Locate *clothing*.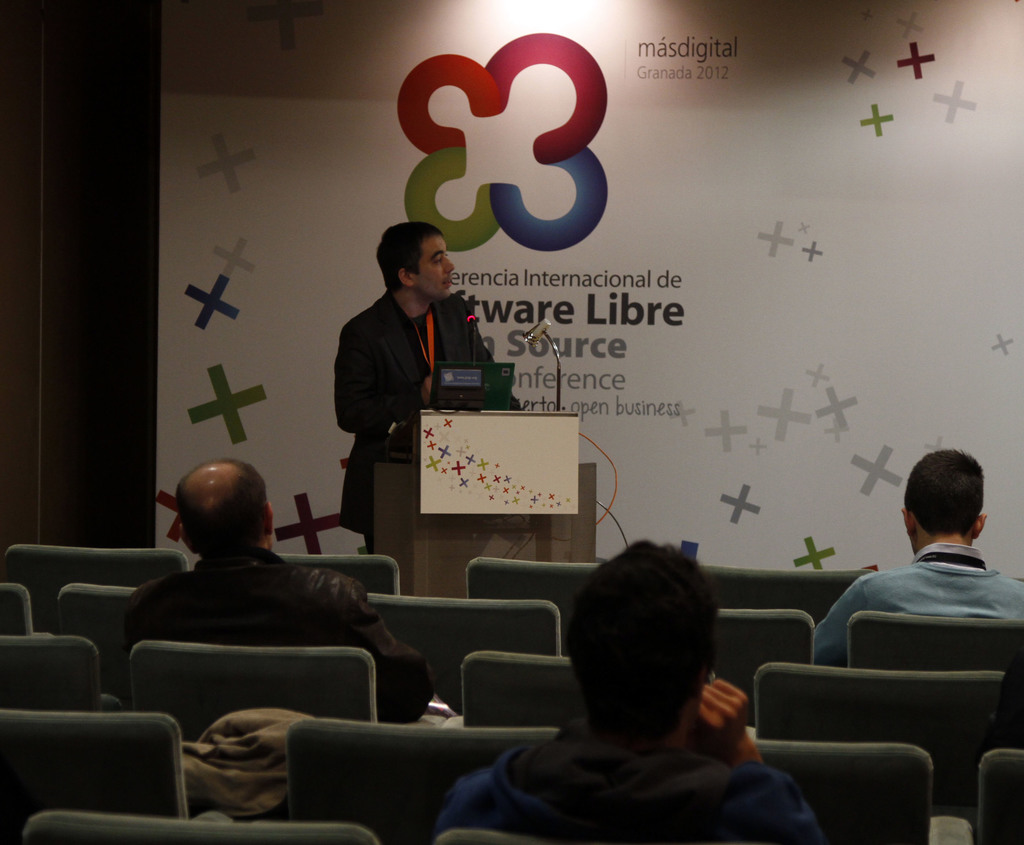
Bounding box: 815,547,1023,673.
